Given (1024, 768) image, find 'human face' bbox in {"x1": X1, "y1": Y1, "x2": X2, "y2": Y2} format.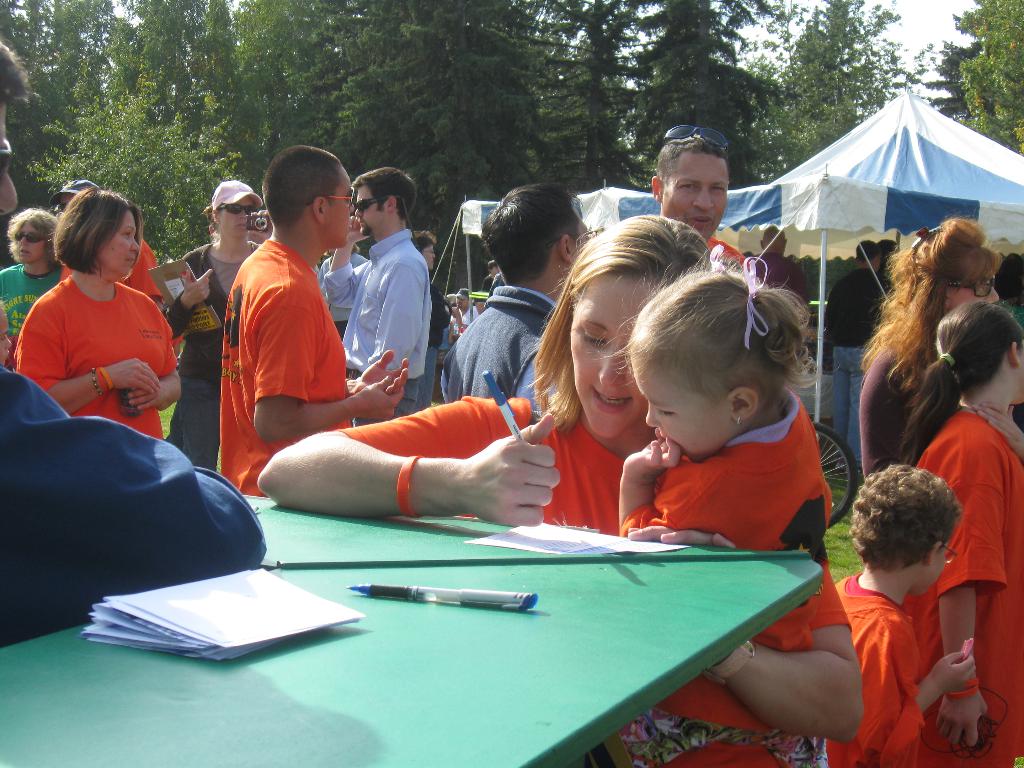
{"x1": 916, "y1": 534, "x2": 948, "y2": 600}.
